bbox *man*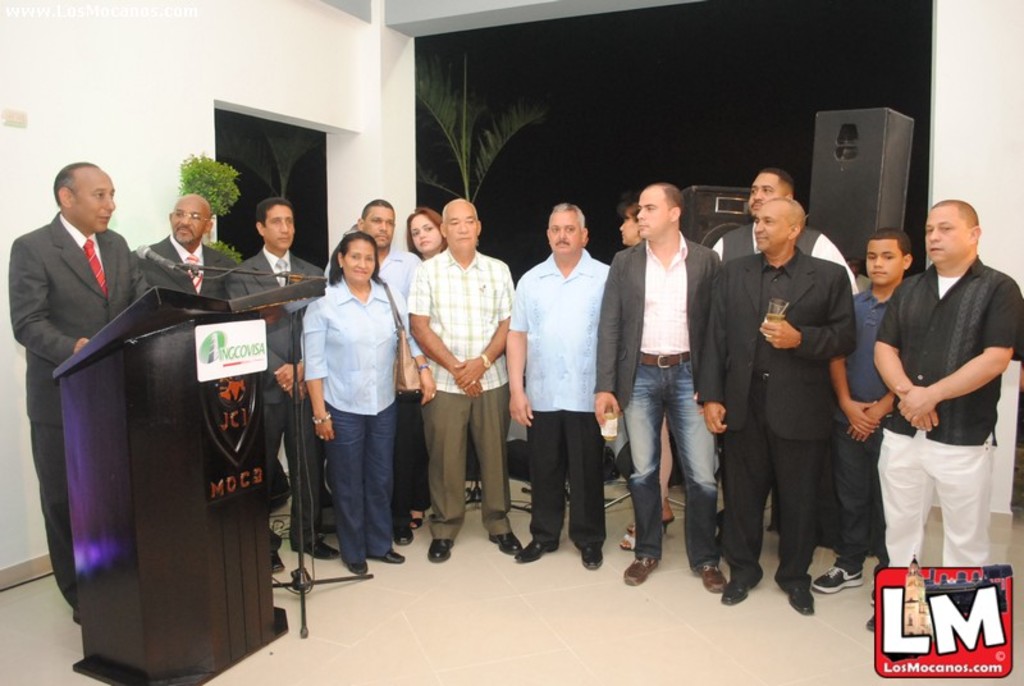
bbox=[349, 188, 430, 303]
